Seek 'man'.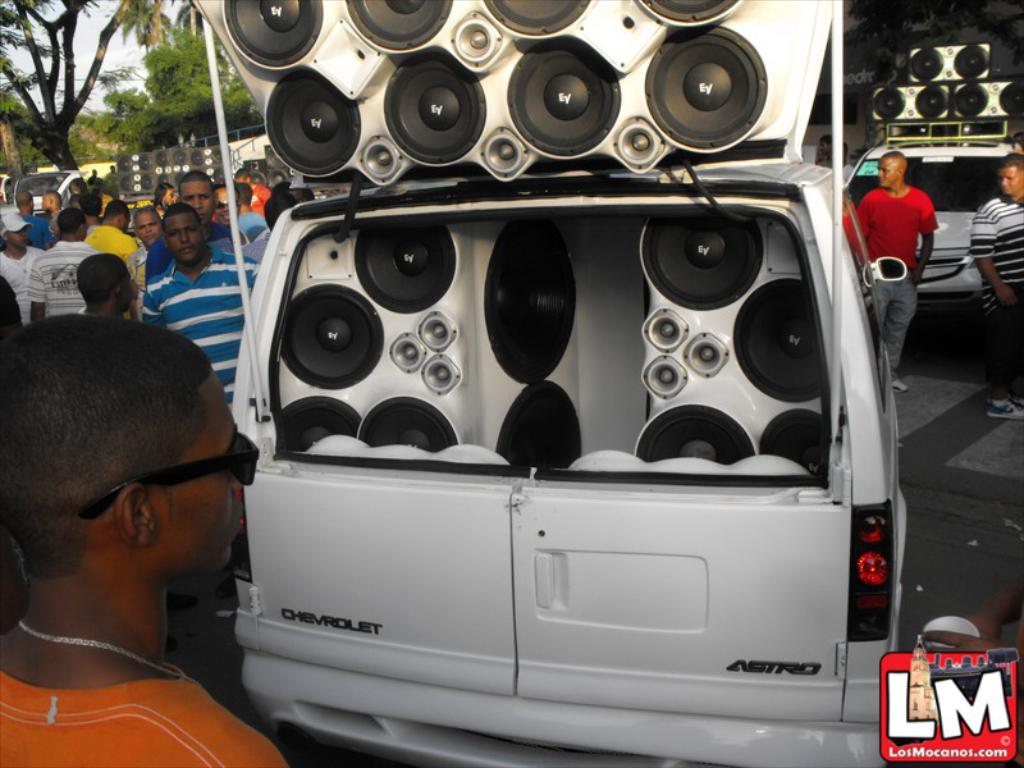
crop(0, 188, 49, 246).
